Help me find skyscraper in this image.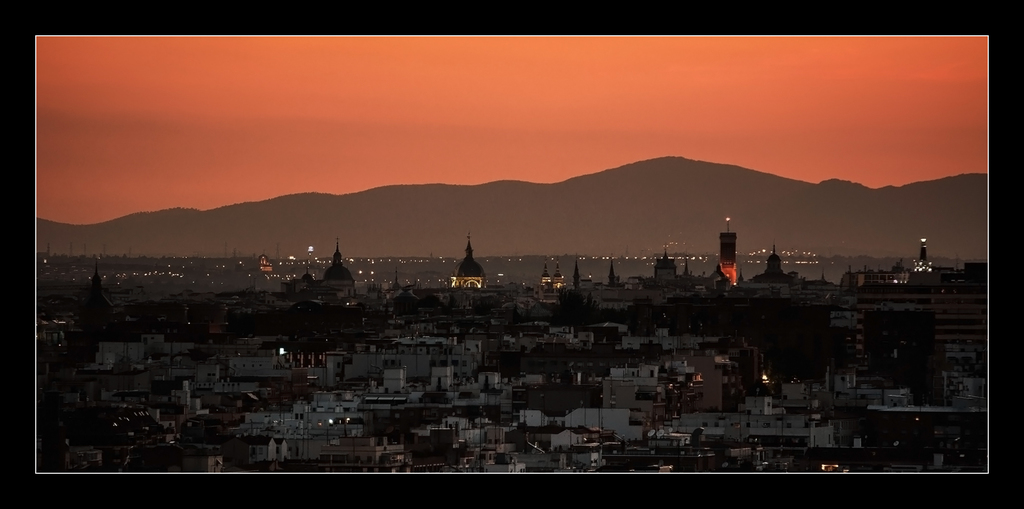
Found it: <bbox>570, 261, 582, 305</bbox>.
